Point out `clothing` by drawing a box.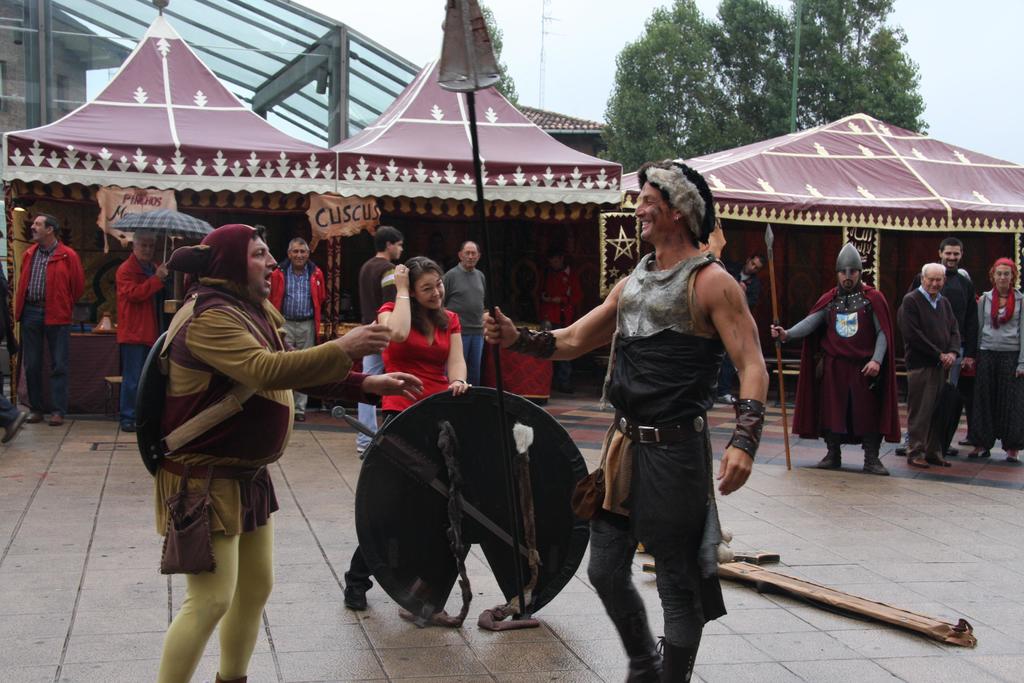
locate(117, 251, 159, 427).
